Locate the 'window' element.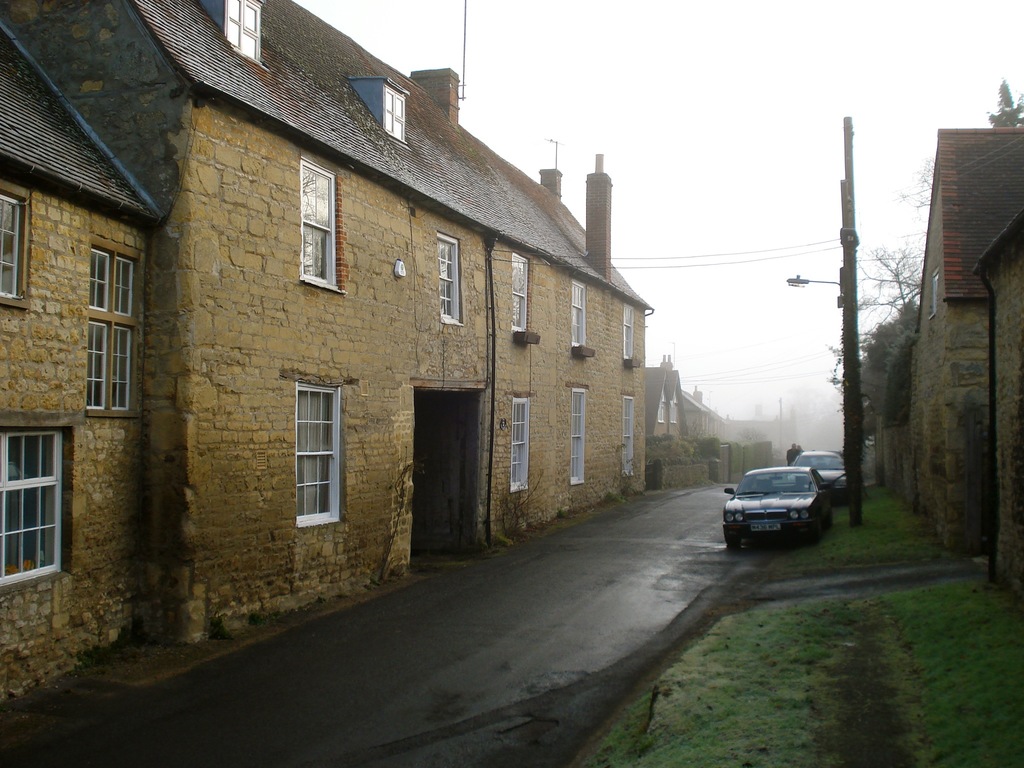
Element bbox: x1=513, y1=257, x2=532, y2=332.
